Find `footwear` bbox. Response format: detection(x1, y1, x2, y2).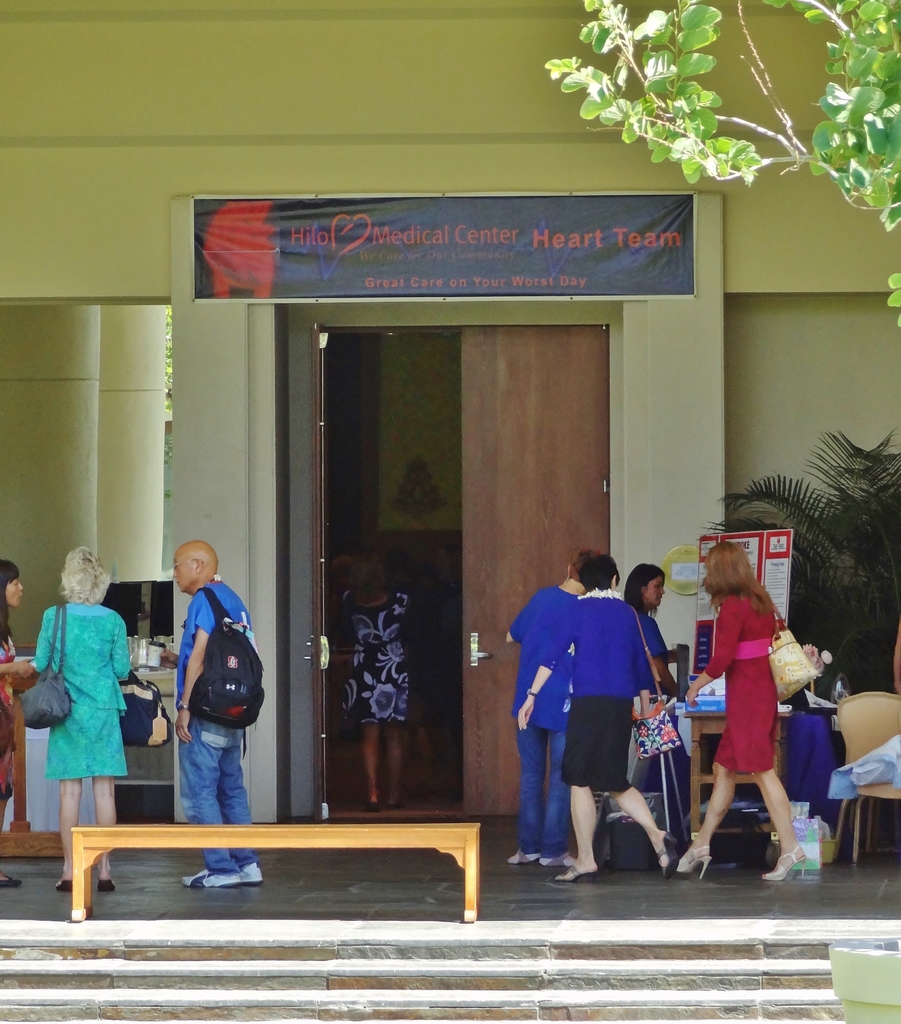
detection(513, 847, 537, 868).
